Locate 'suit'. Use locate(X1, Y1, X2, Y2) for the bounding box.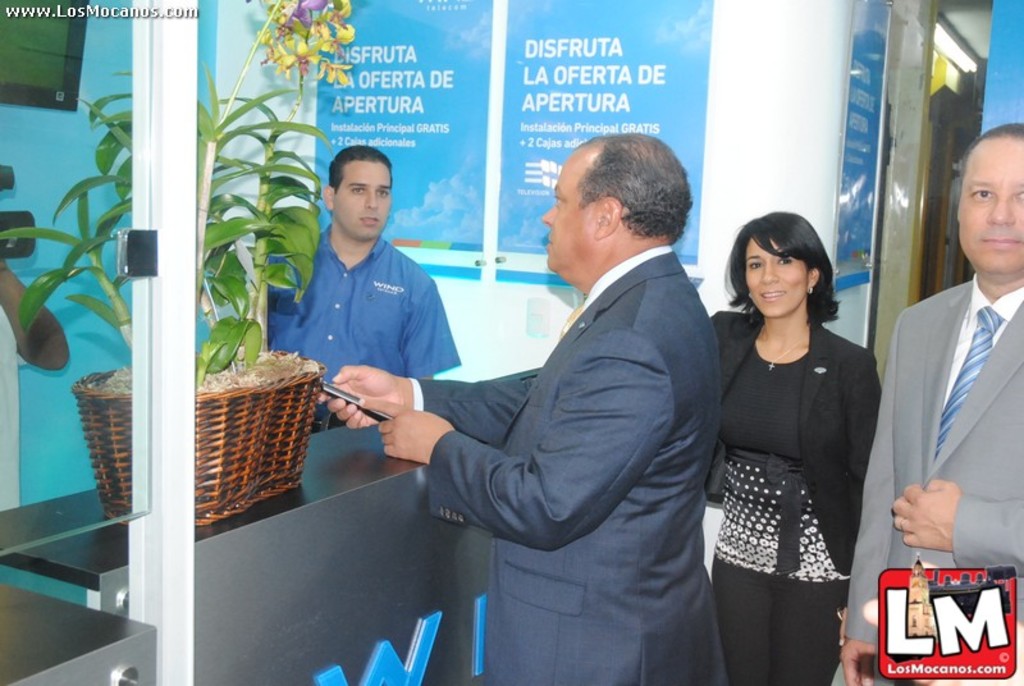
locate(413, 241, 726, 685).
